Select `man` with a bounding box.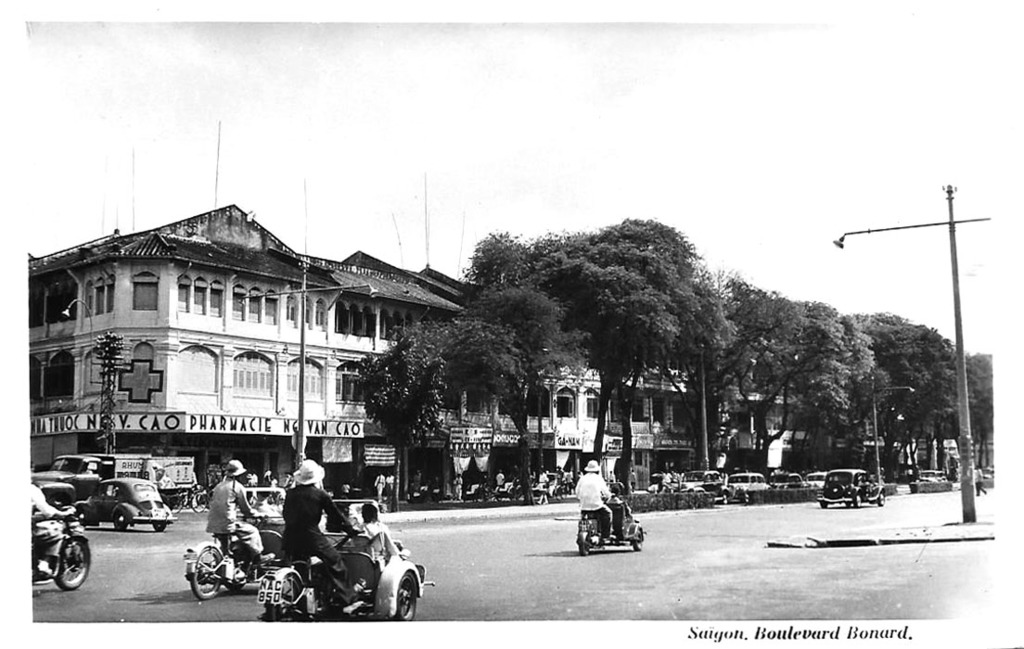
crop(23, 484, 77, 573).
